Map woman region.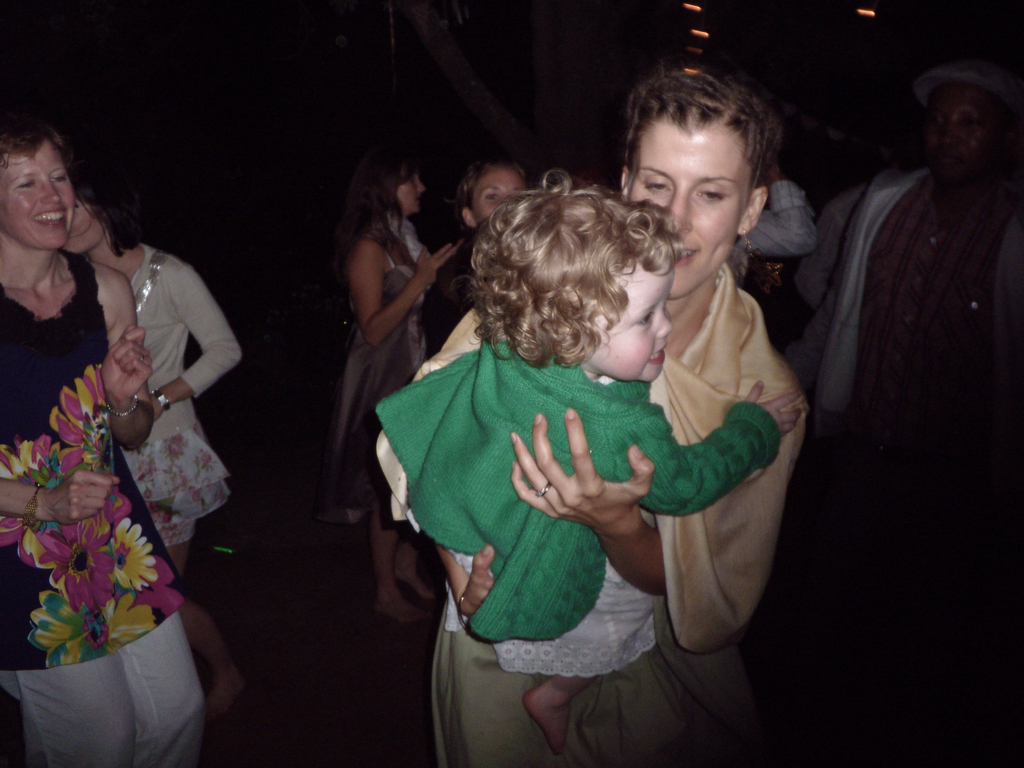
Mapped to (left=375, top=72, right=812, bottom=767).
